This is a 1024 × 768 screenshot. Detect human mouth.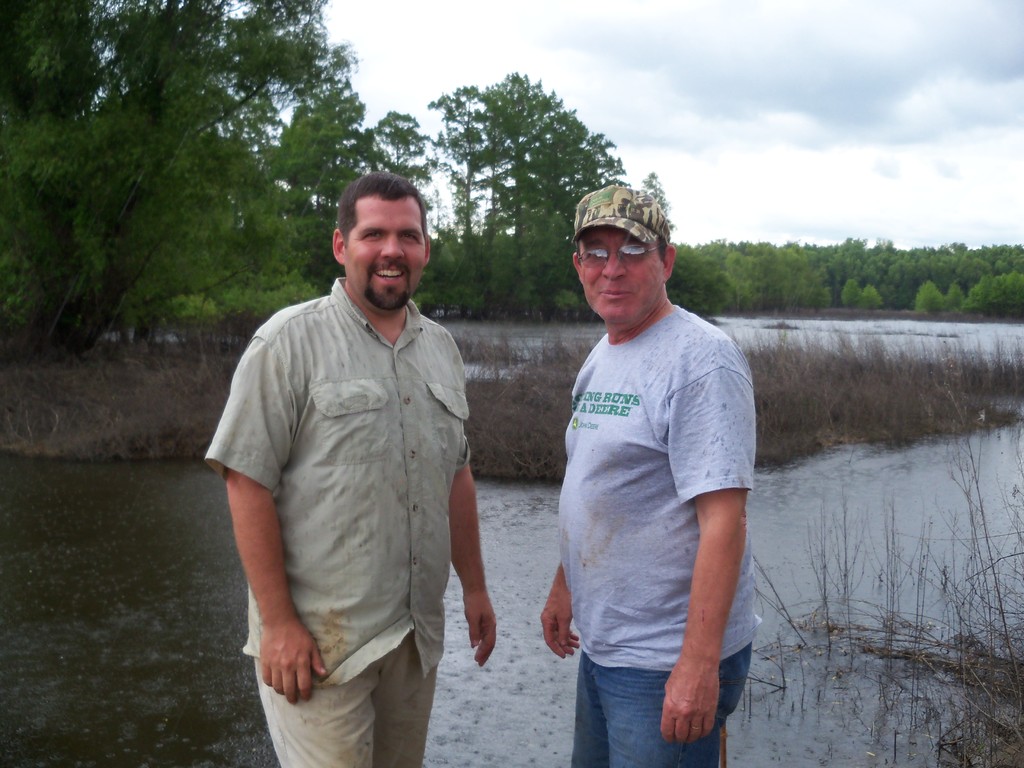
(left=374, top=262, right=412, bottom=288).
